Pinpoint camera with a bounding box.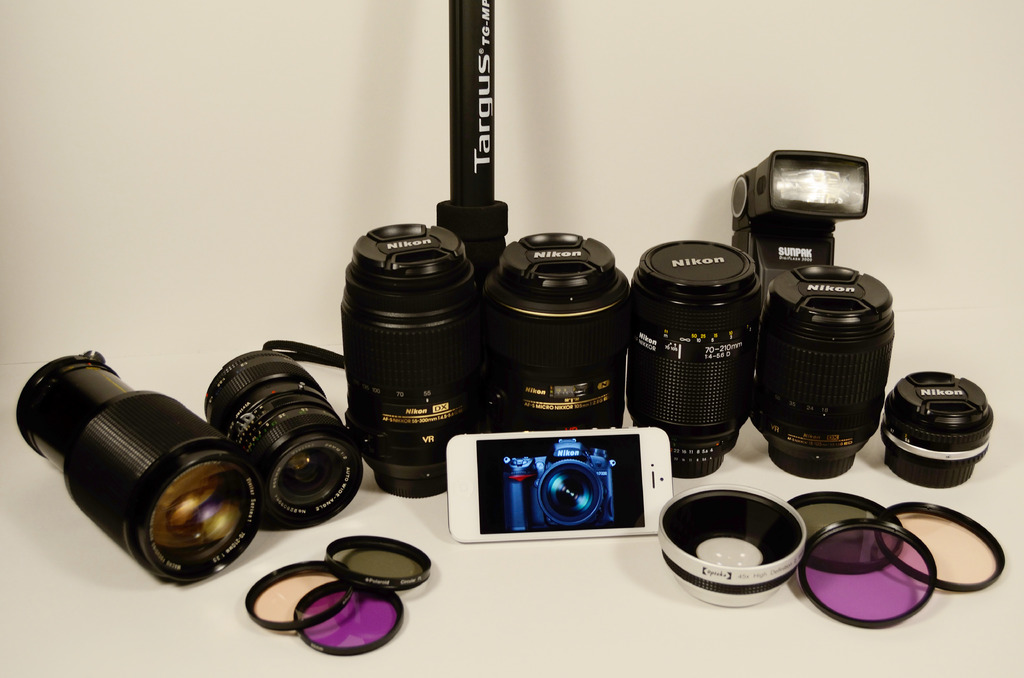
BBox(485, 227, 630, 423).
